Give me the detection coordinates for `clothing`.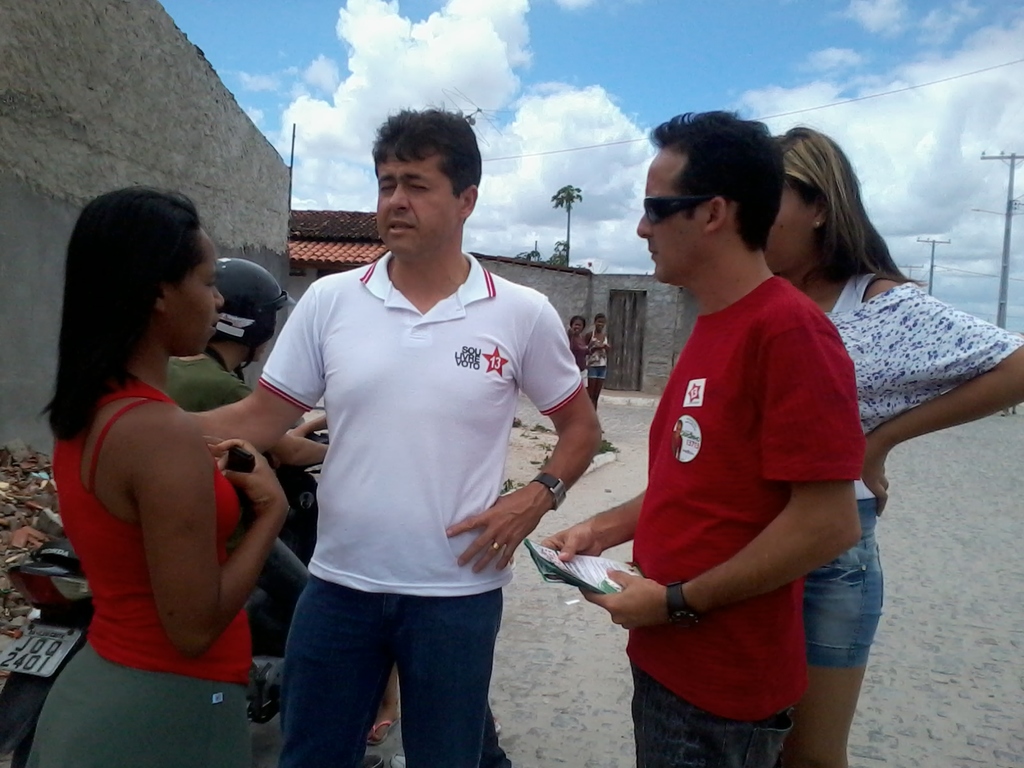
Rect(571, 331, 589, 364).
